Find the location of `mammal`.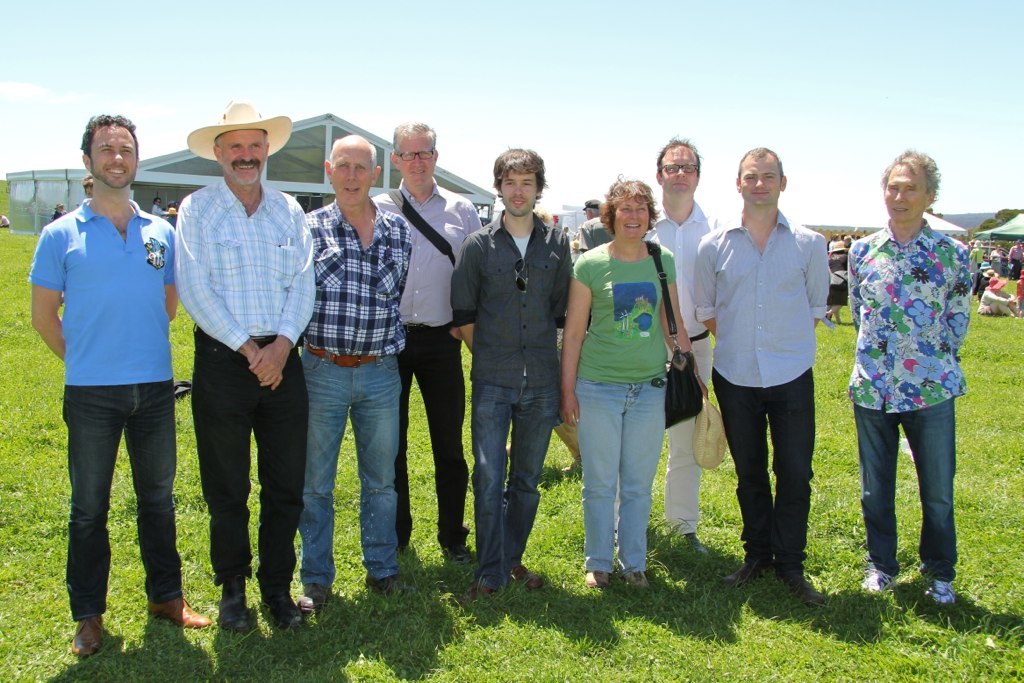
Location: bbox=(151, 199, 168, 220).
